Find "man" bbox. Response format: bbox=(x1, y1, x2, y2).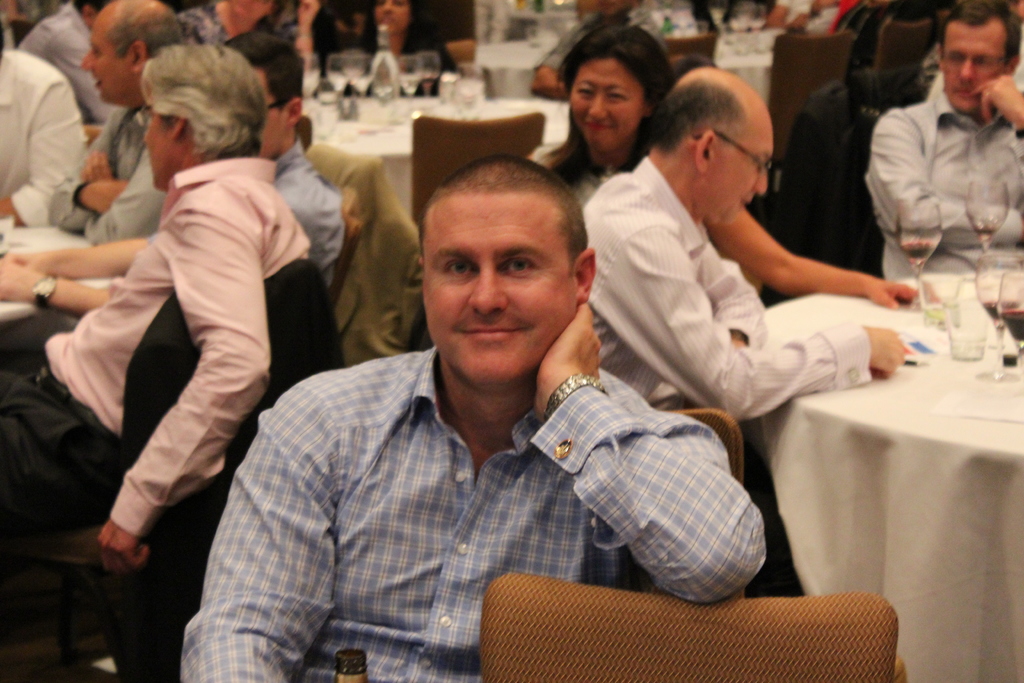
bbox=(0, 42, 309, 580).
